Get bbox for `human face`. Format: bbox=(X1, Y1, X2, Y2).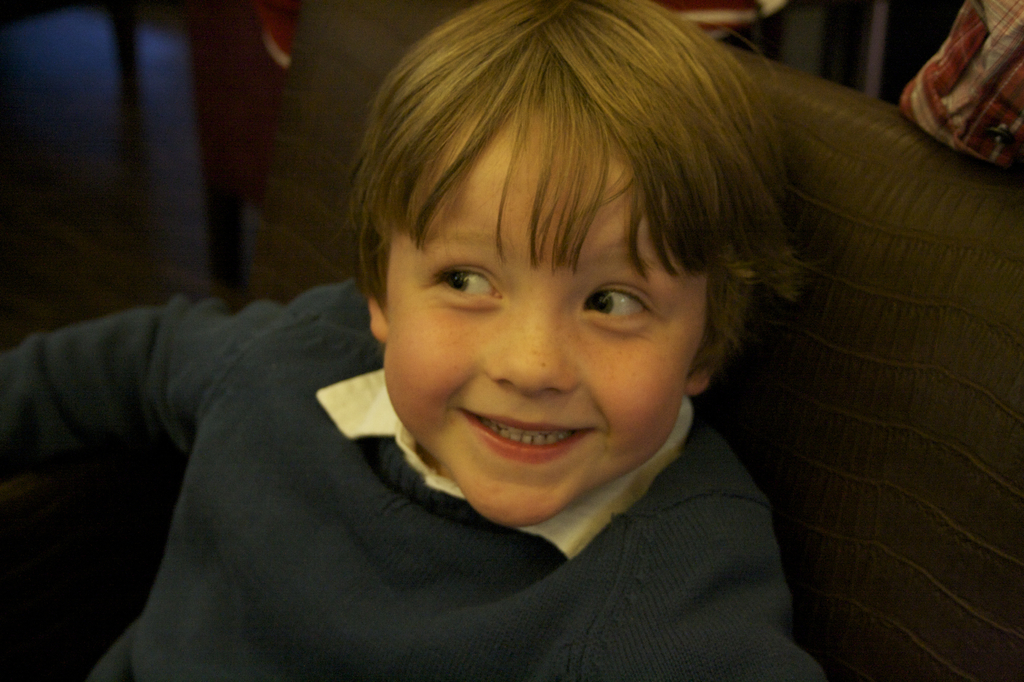
bbox=(380, 104, 711, 526).
